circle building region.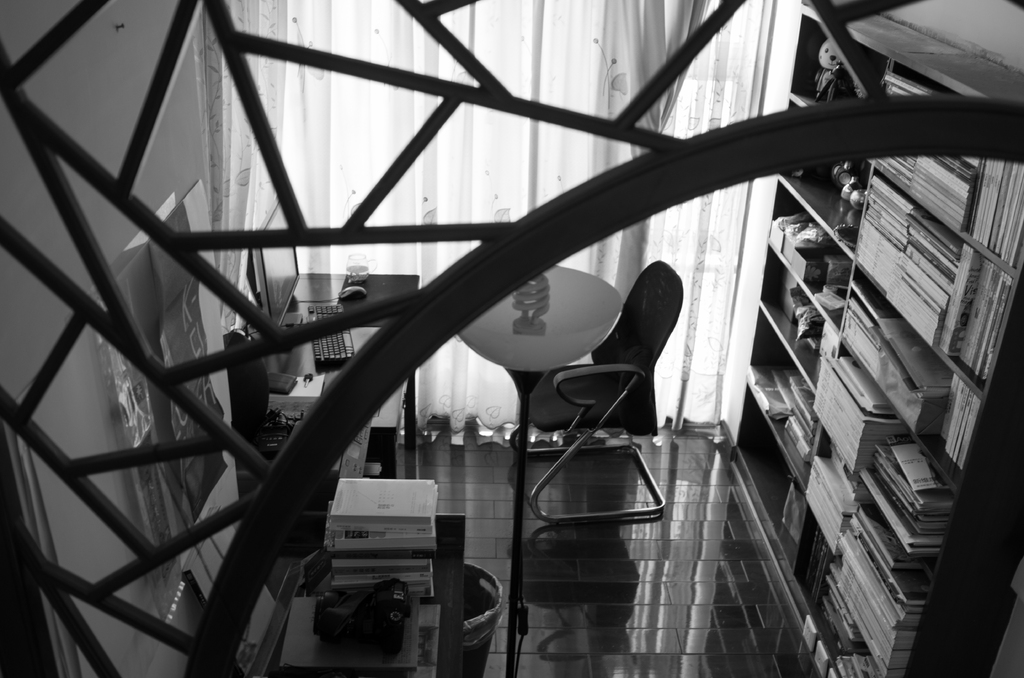
Region: Rect(0, 0, 1023, 677).
